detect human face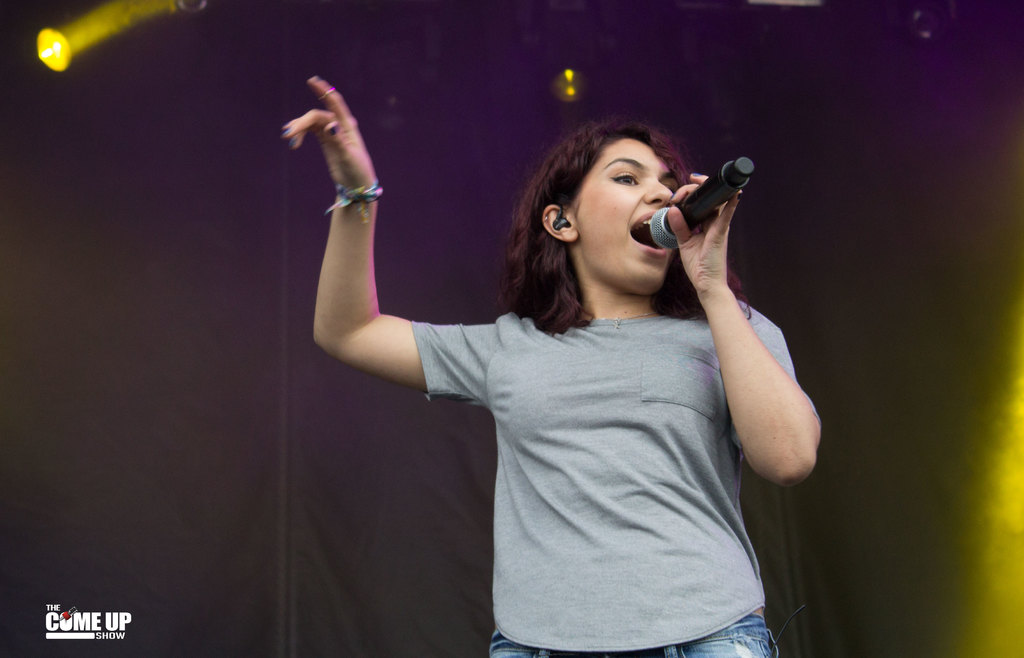
region(578, 138, 678, 294)
